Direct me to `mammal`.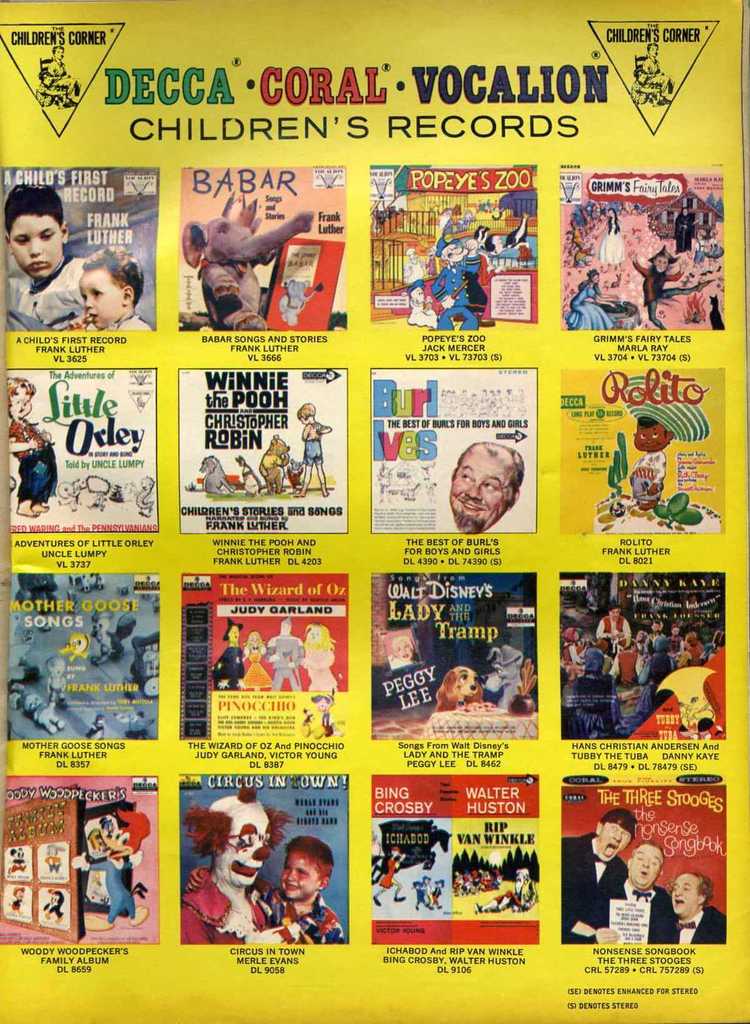
Direction: 445,440,522,533.
